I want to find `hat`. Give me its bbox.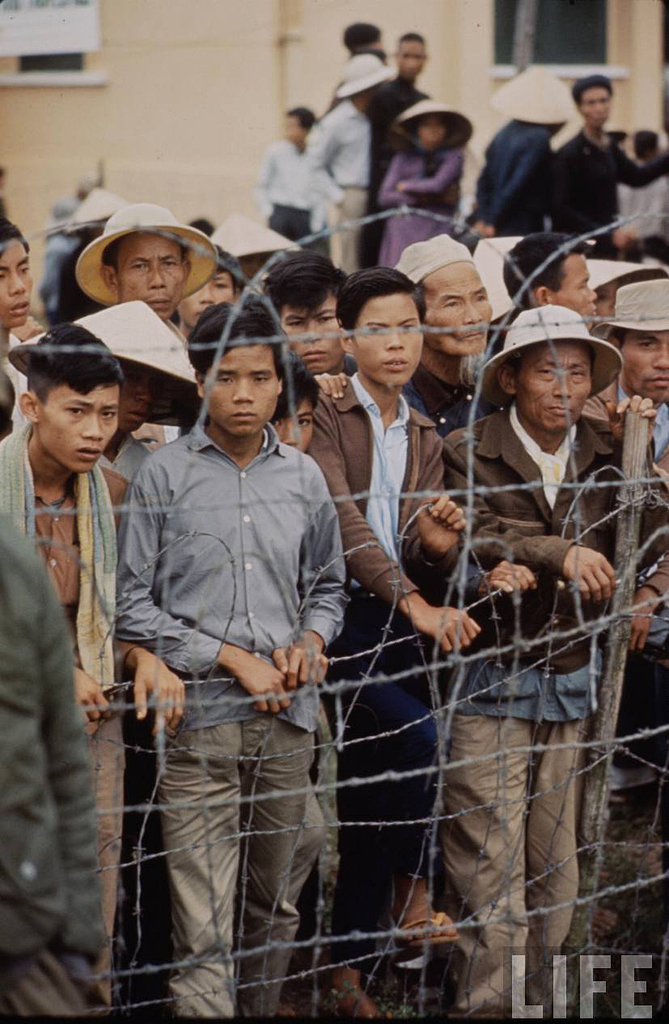
box=[600, 280, 668, 331].
